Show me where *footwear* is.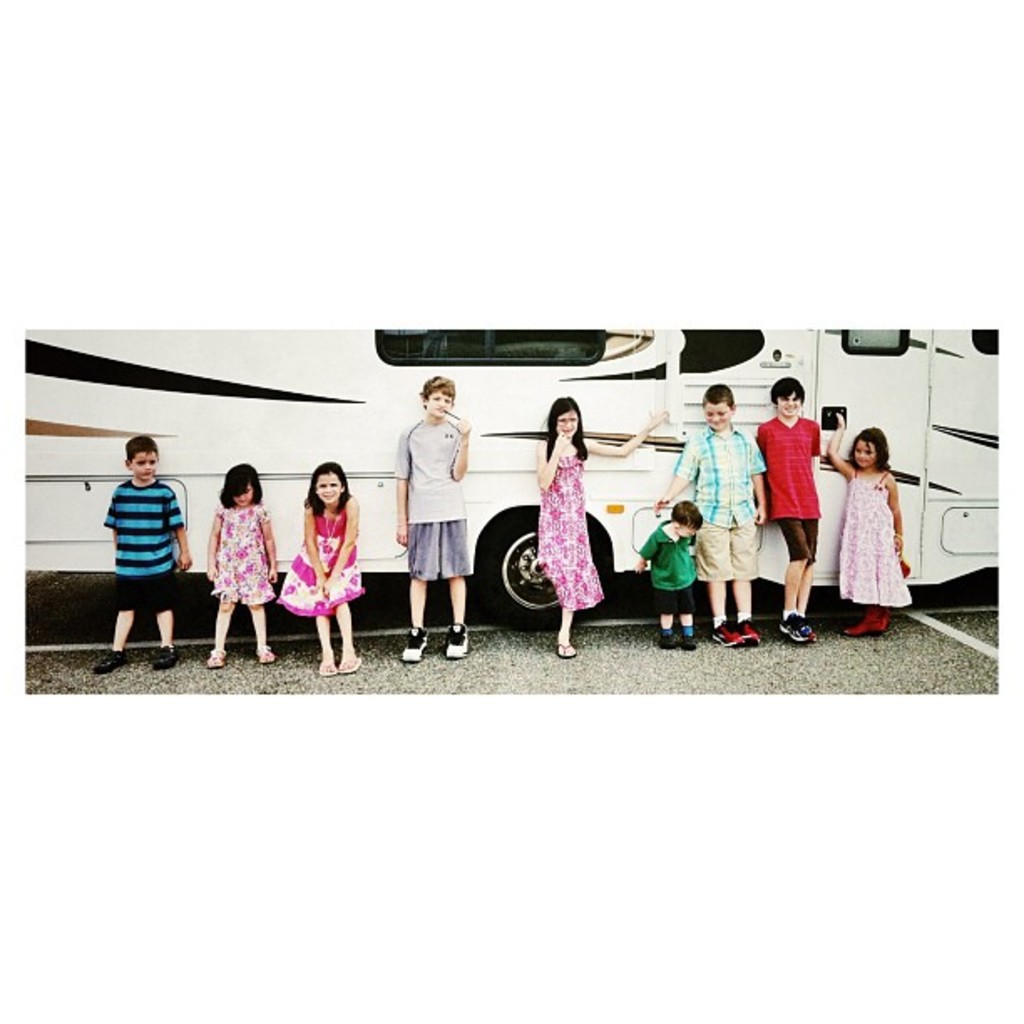
*footwear* is at [x1=681, y1=634, x2=698, y2=651].
